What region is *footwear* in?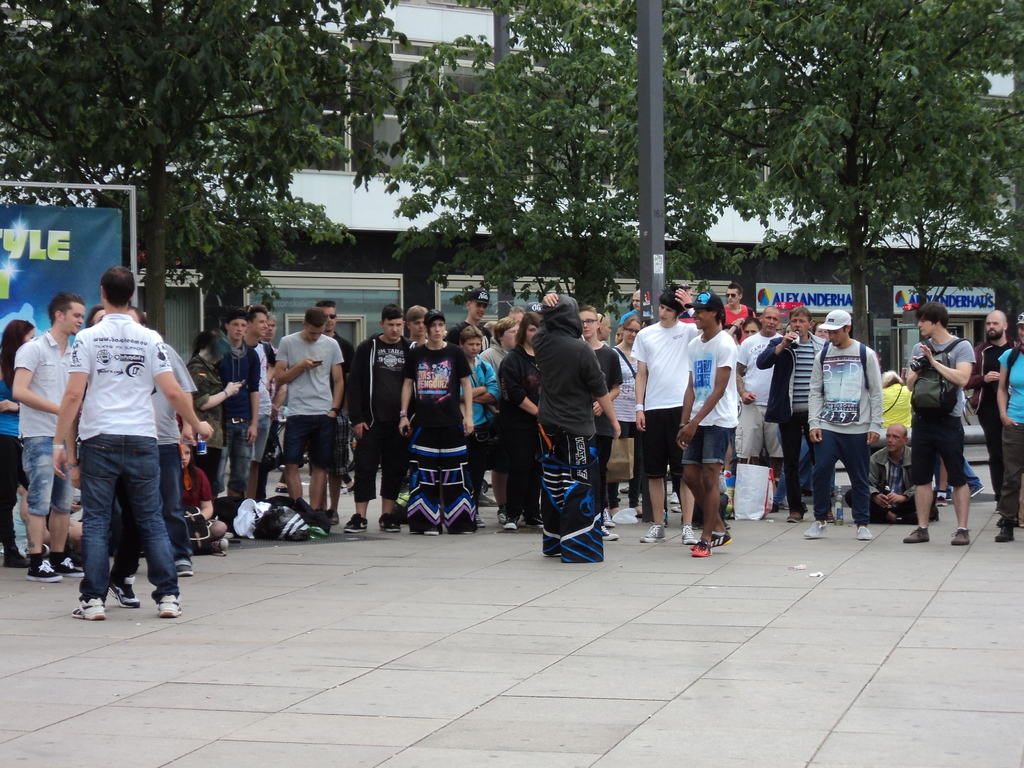
210:536:234:551.
